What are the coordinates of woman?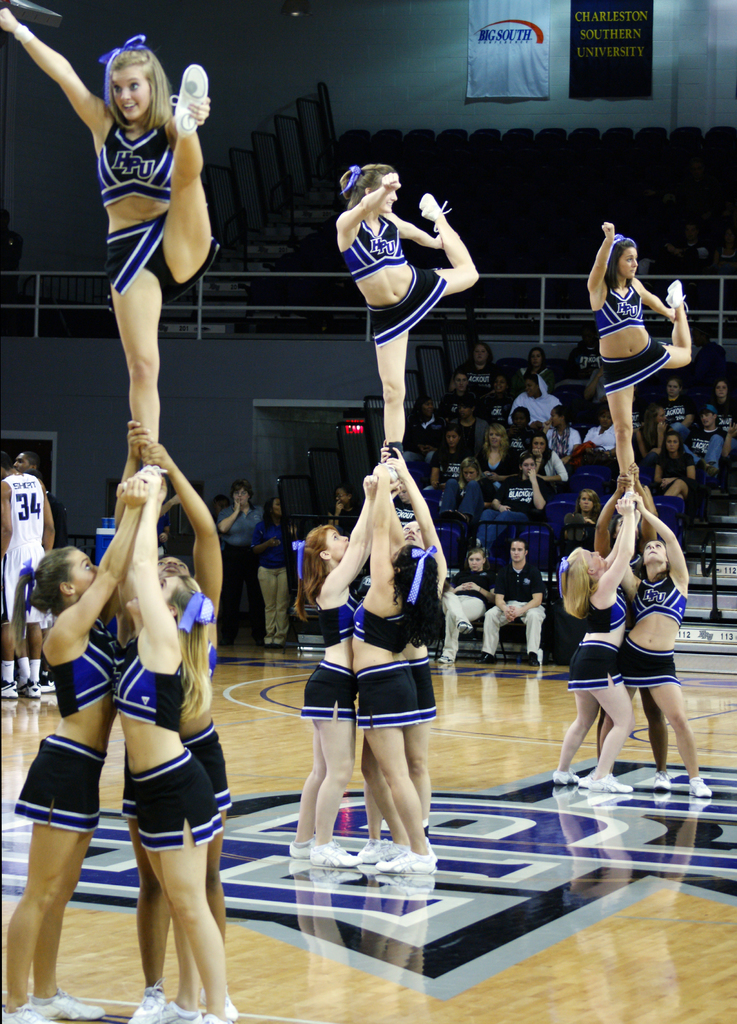
left=597, top=493, right=712, bottom=799.
